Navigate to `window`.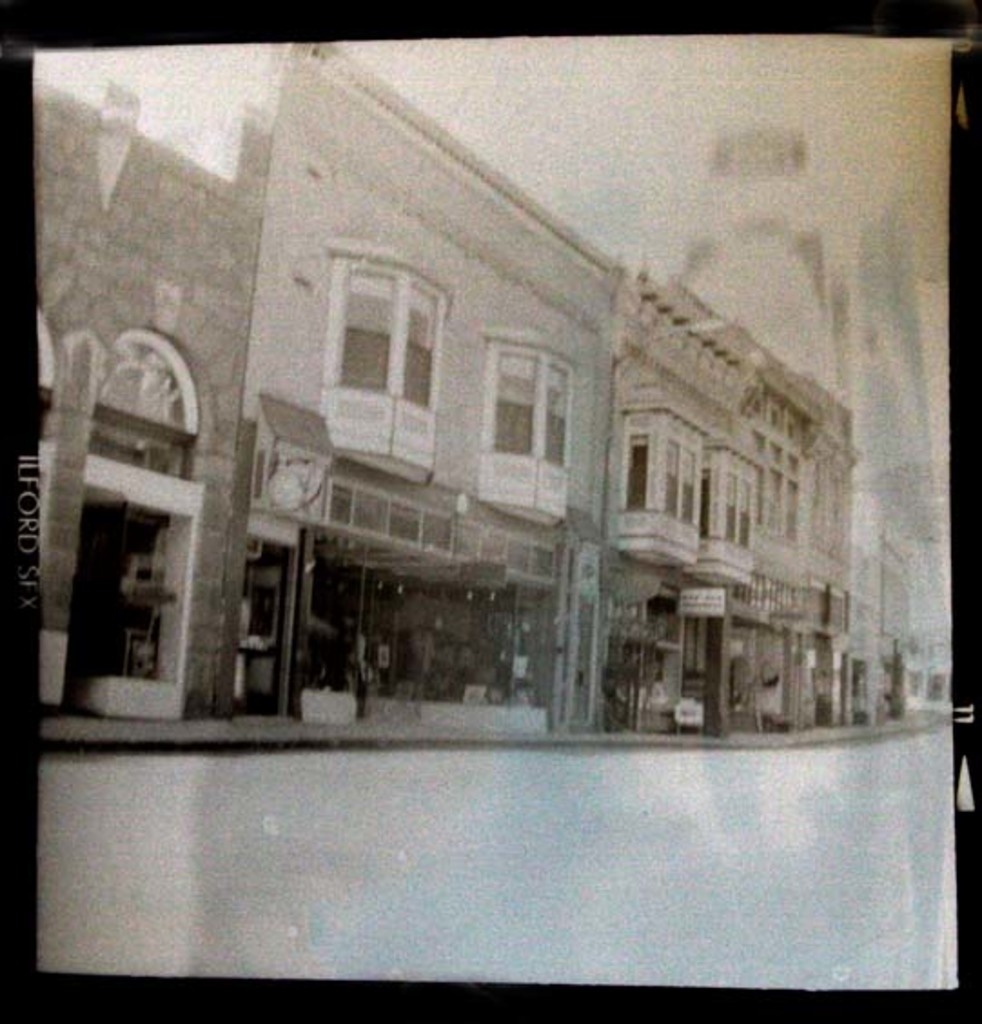
Navigation target: box=[312, 220, 456, 436].
